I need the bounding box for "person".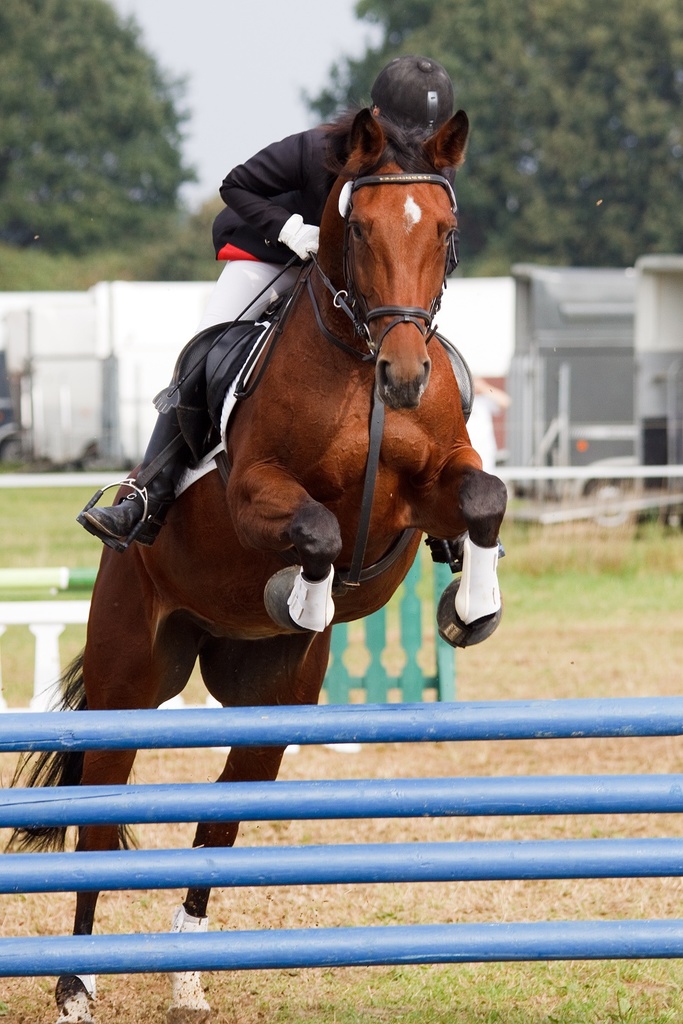
Here it is: x1=79 y1=56 x2=510 y2=558.
